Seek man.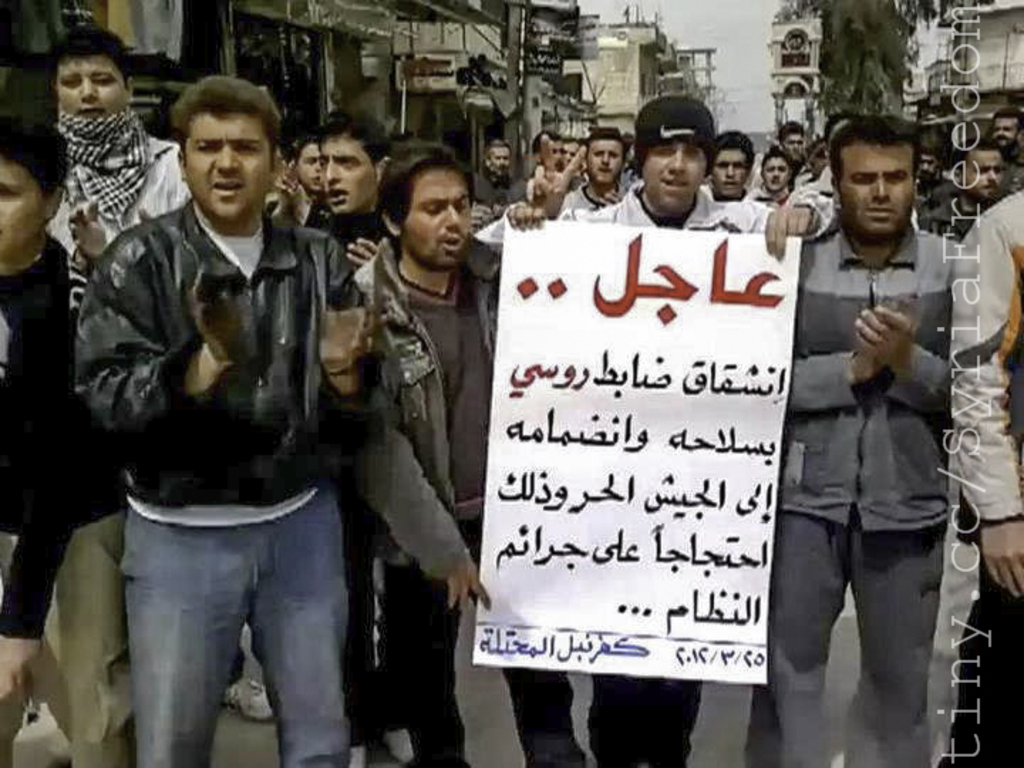
bbox=(498, 92, 822, 767).
